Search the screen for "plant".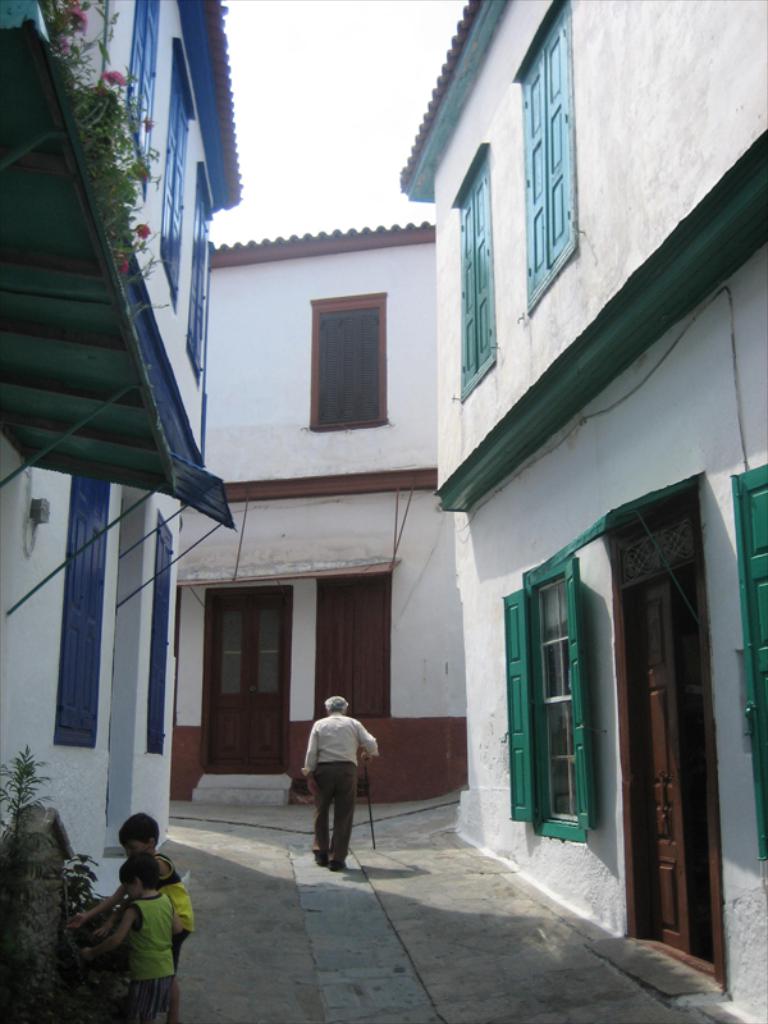
Found at bbox=(0, 740, 74, 863).
